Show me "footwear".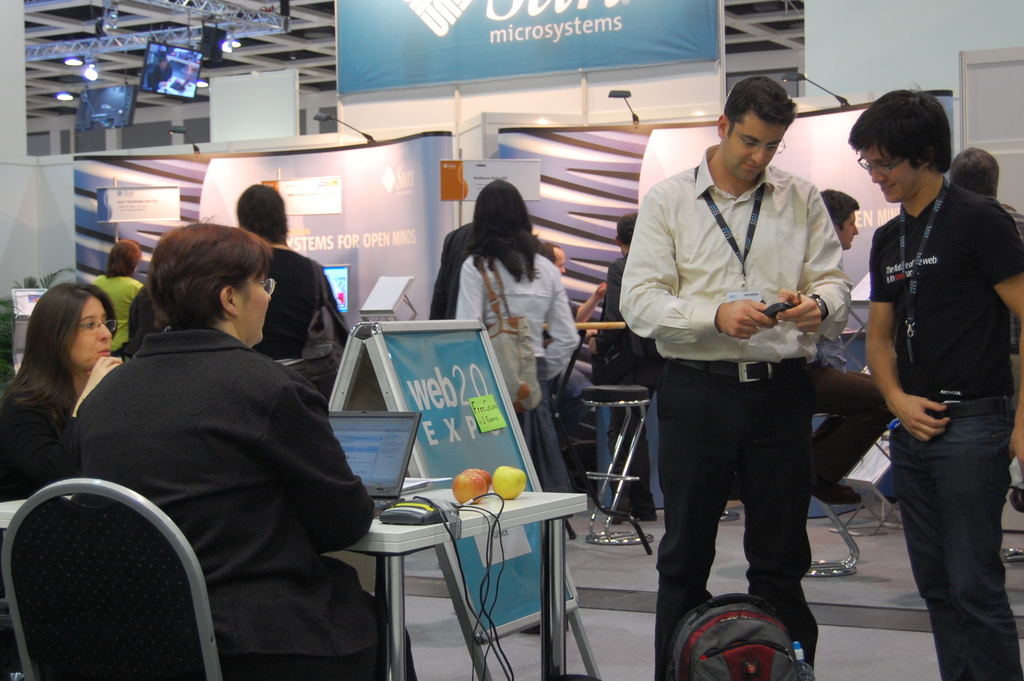
"footwear" is here: <region>636, 493, 661, 521</region>.
